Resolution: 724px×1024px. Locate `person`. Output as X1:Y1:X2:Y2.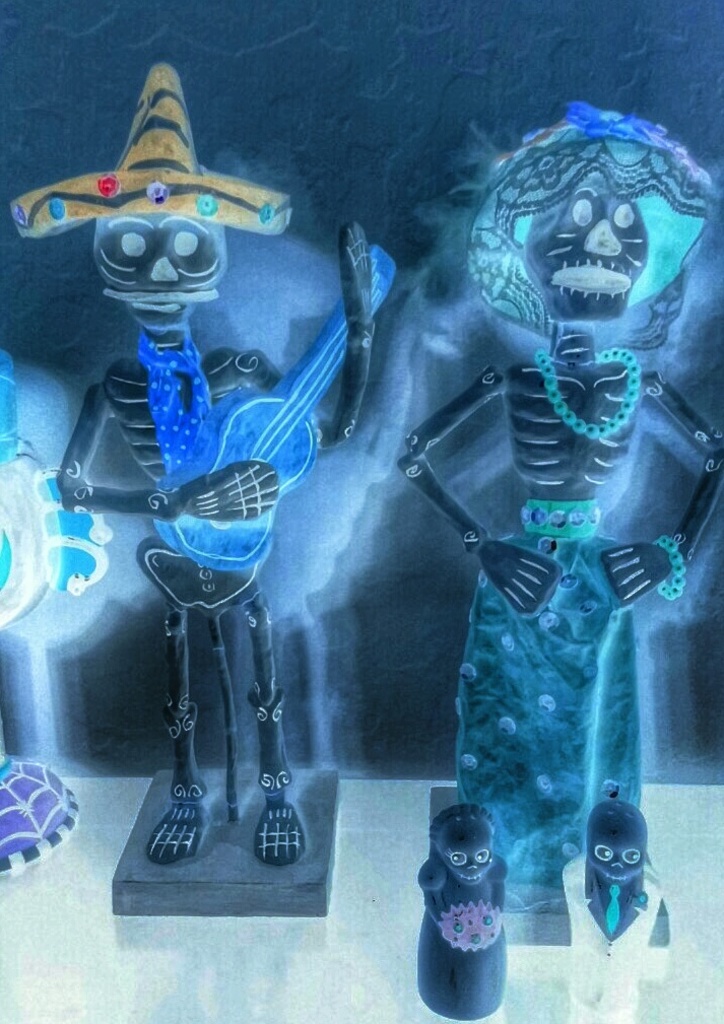
557:794:664:1023.
